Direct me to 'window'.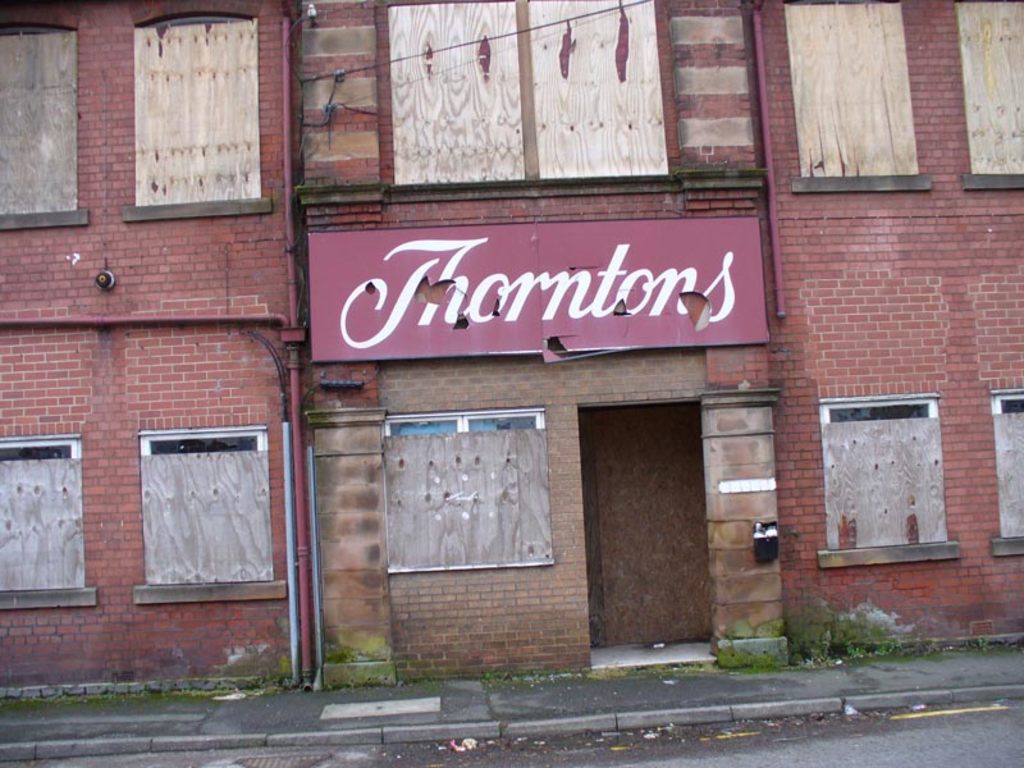
Direction: 115,14,261,221.
